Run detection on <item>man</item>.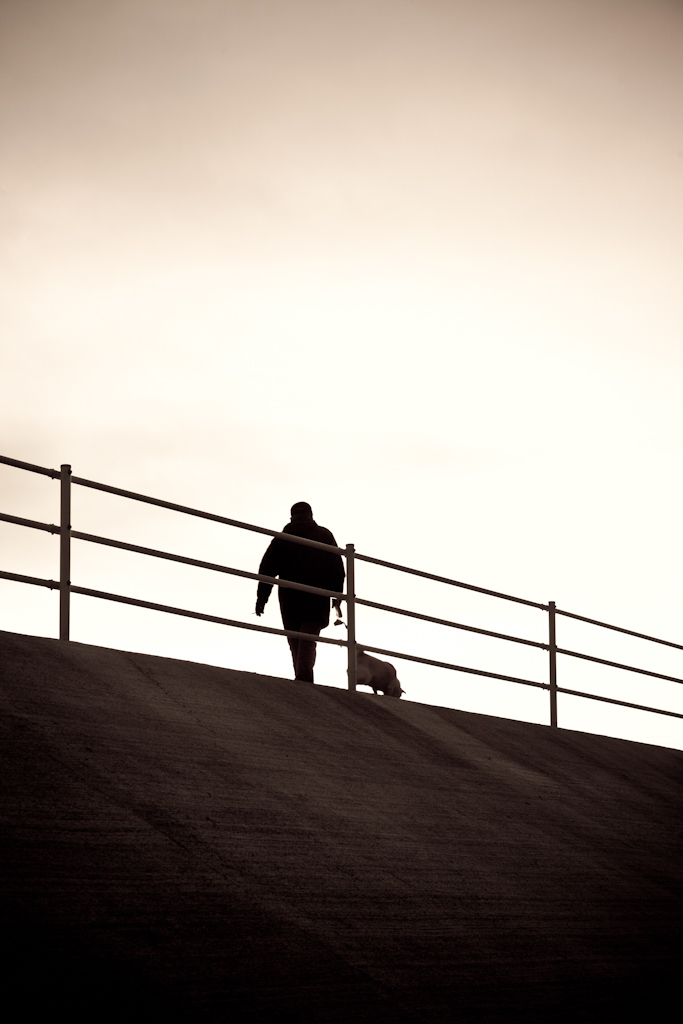
Result: (265,503,351,666).
